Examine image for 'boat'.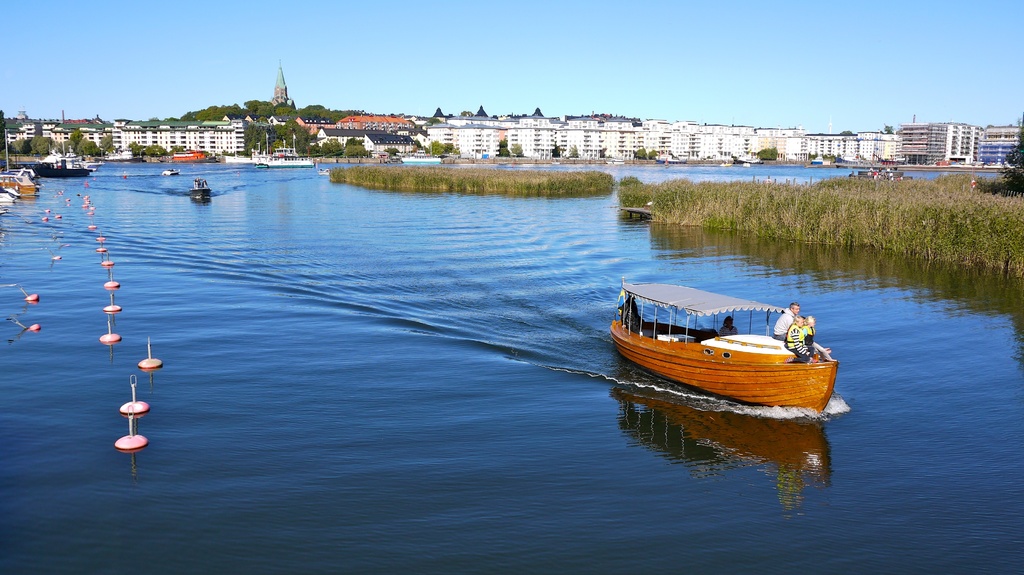
Examination result: <region>621, 272, 857, 400</region>.
